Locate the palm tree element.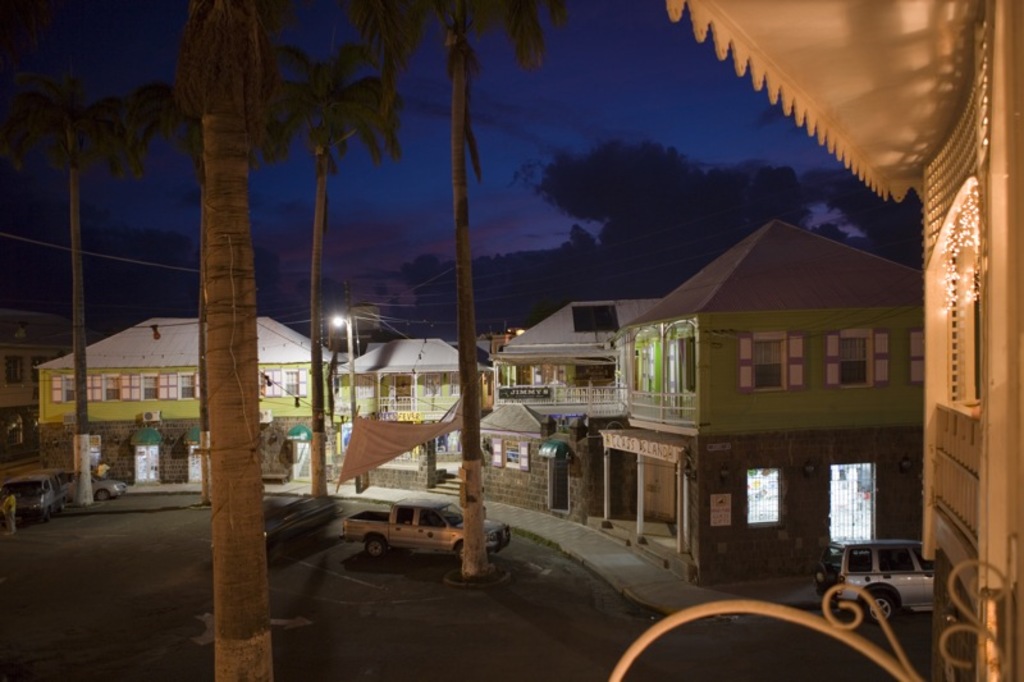
Element bbox: detection(275, 40, 361, 502).
